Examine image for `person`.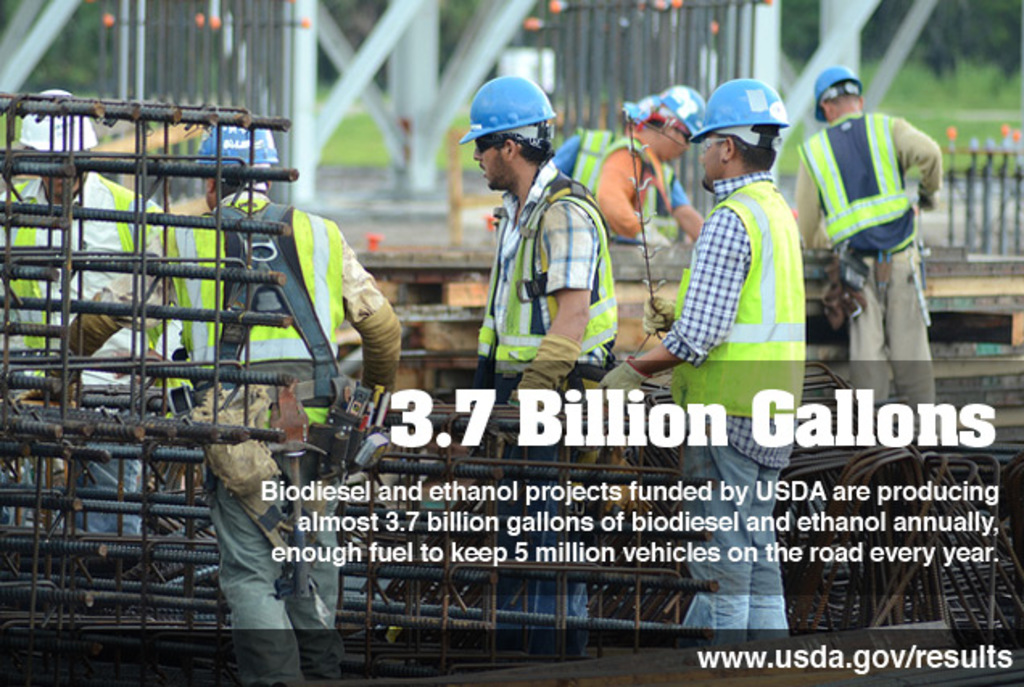
Examination result: region(802, 61, 940, 409).
